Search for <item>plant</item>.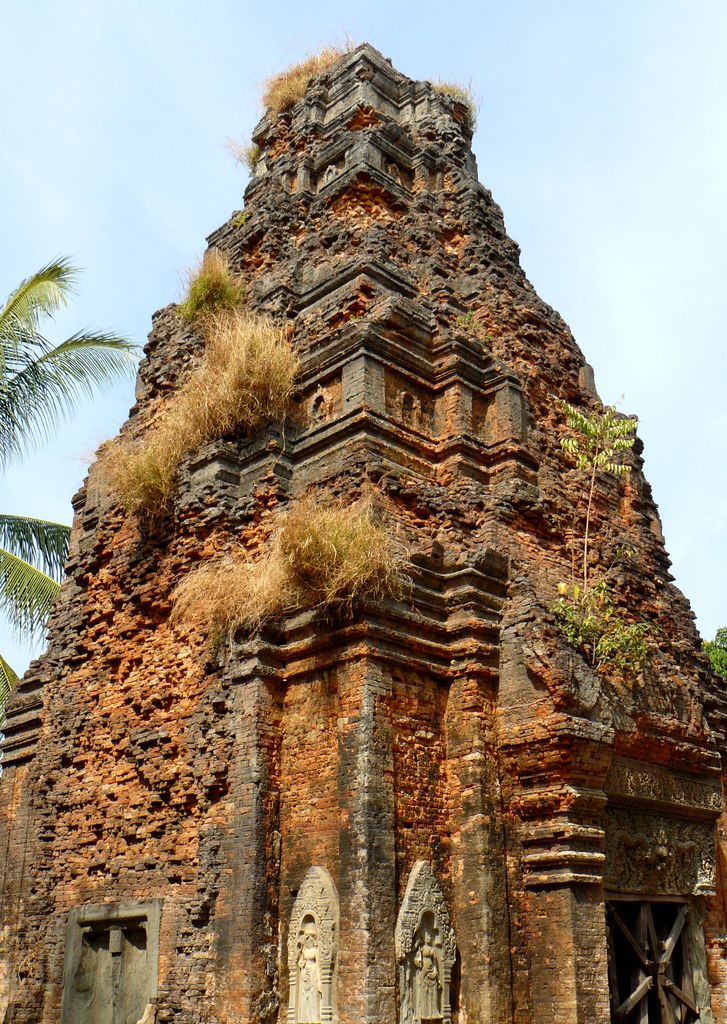
Found at [547,398,643,600].
